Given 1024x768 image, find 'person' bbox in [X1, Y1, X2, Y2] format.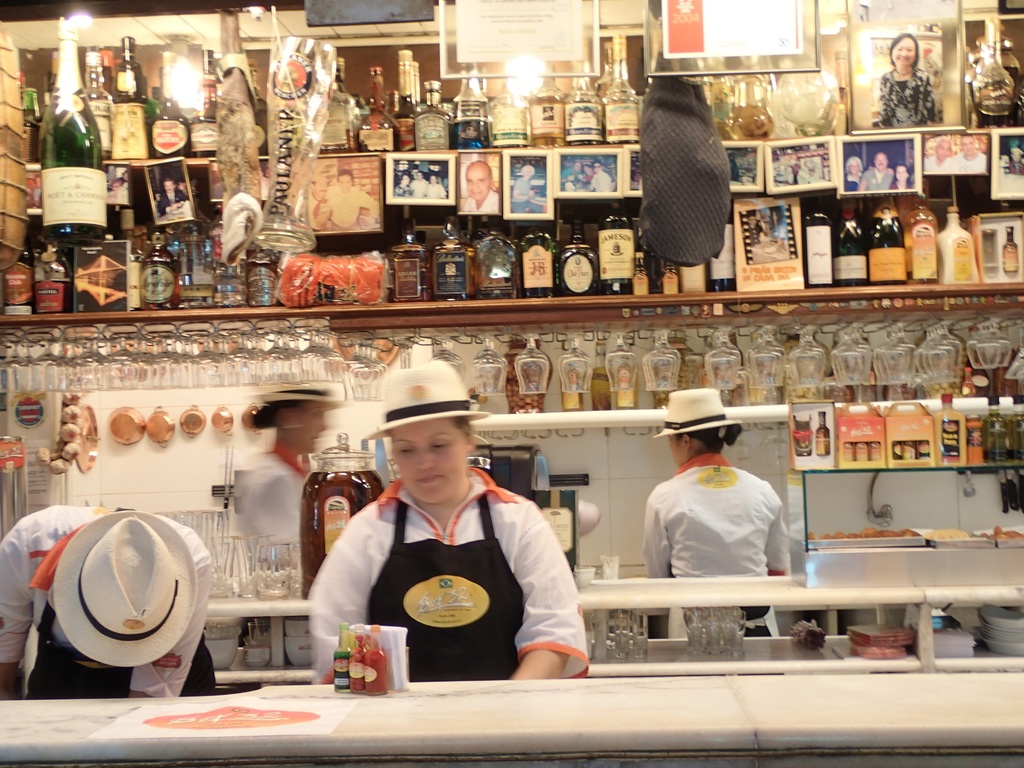
[460, 161, 495, 217].
